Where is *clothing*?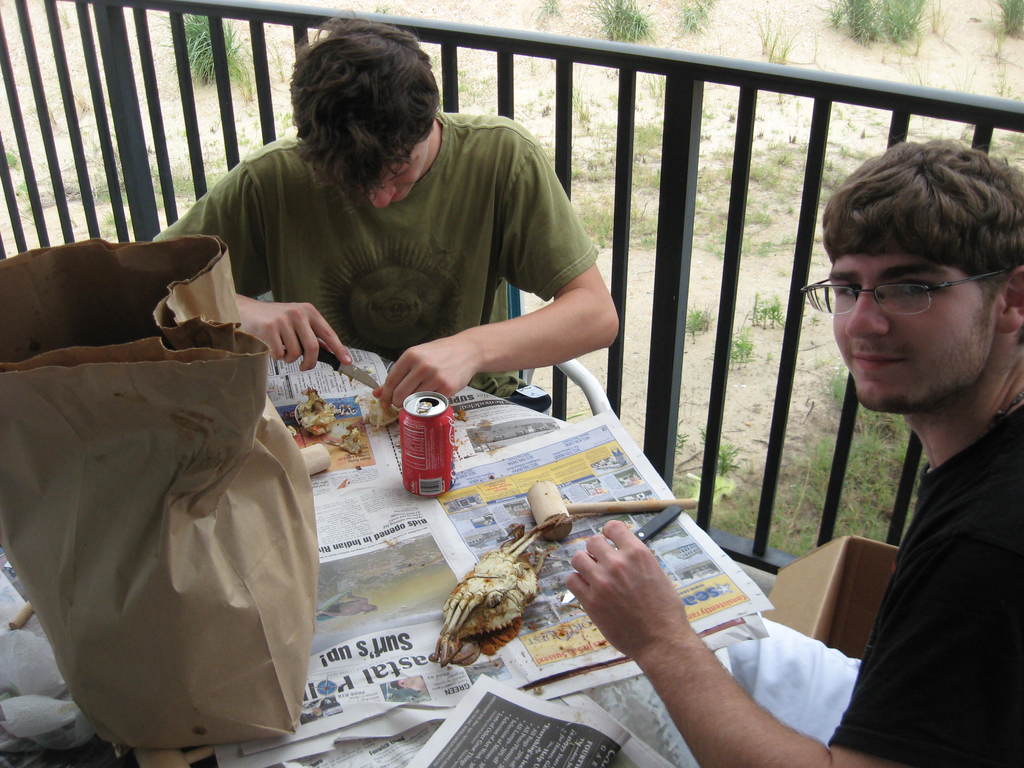
<box>726,404,1023,767</box>.
